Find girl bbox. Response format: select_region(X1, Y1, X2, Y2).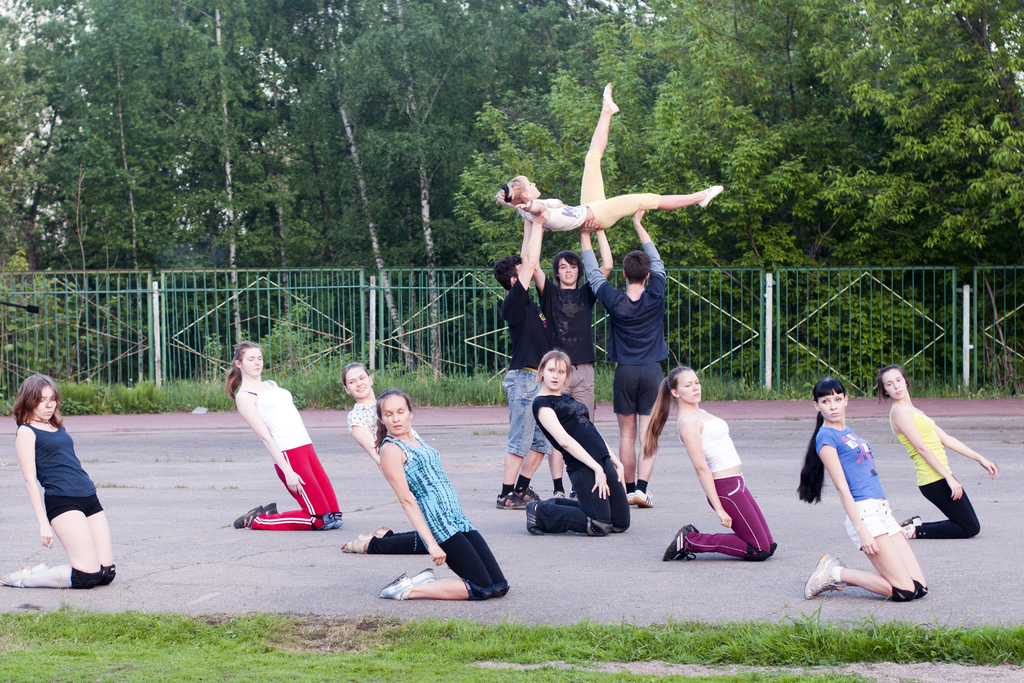
select_region(881, 368, 991, 540).
